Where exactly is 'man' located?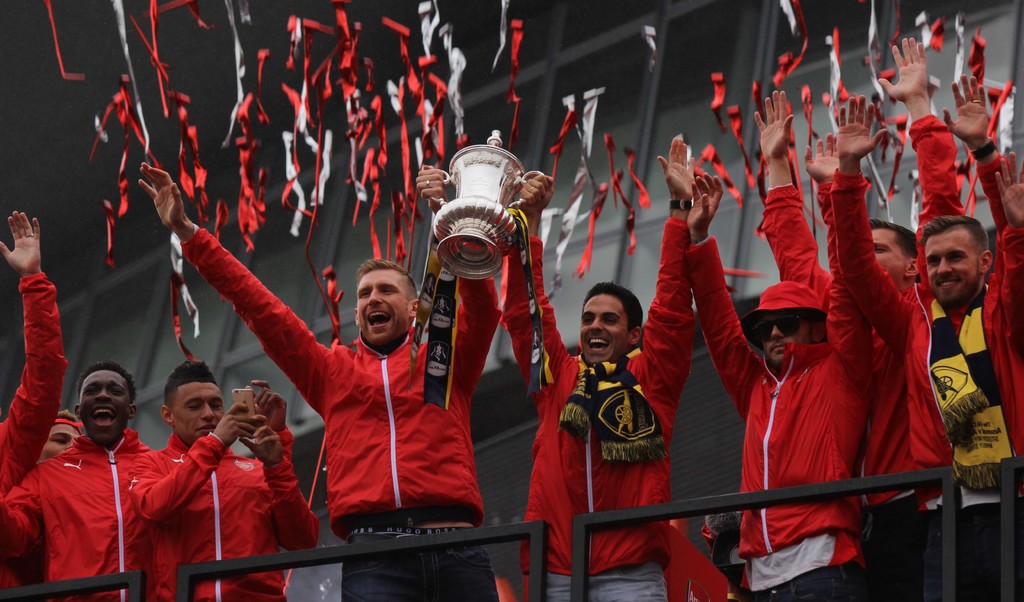
Its bounding box is bbox=[792, 33, 965, 601].
